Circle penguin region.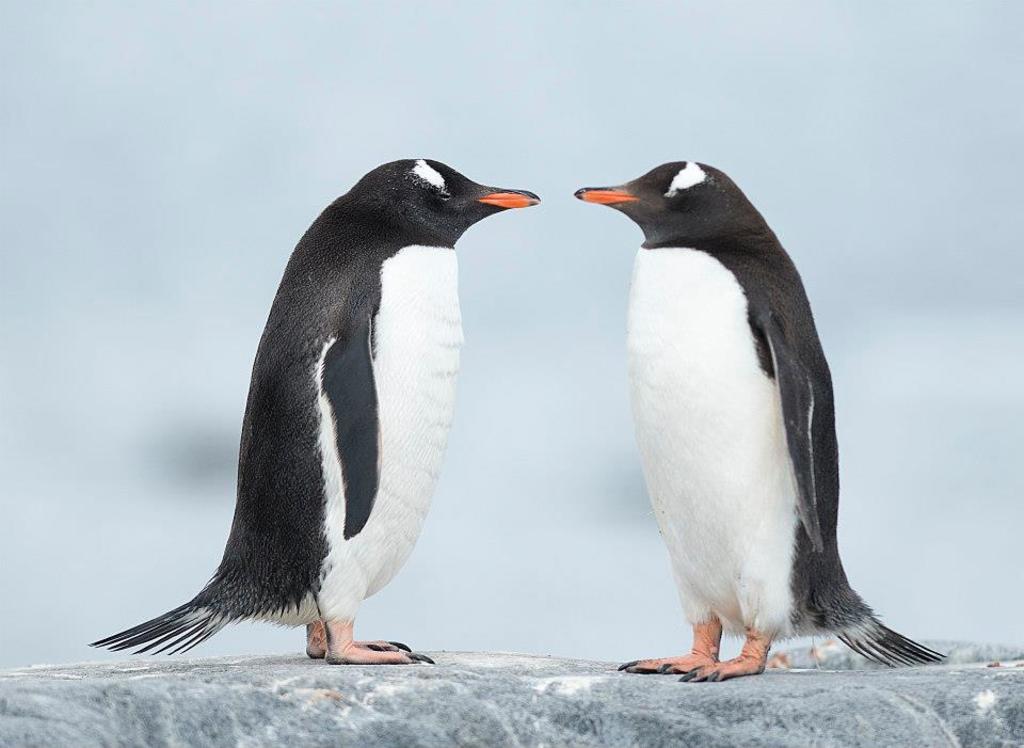
Region: pyautogui.locateOnScreen(571, 160, 947, 684).
